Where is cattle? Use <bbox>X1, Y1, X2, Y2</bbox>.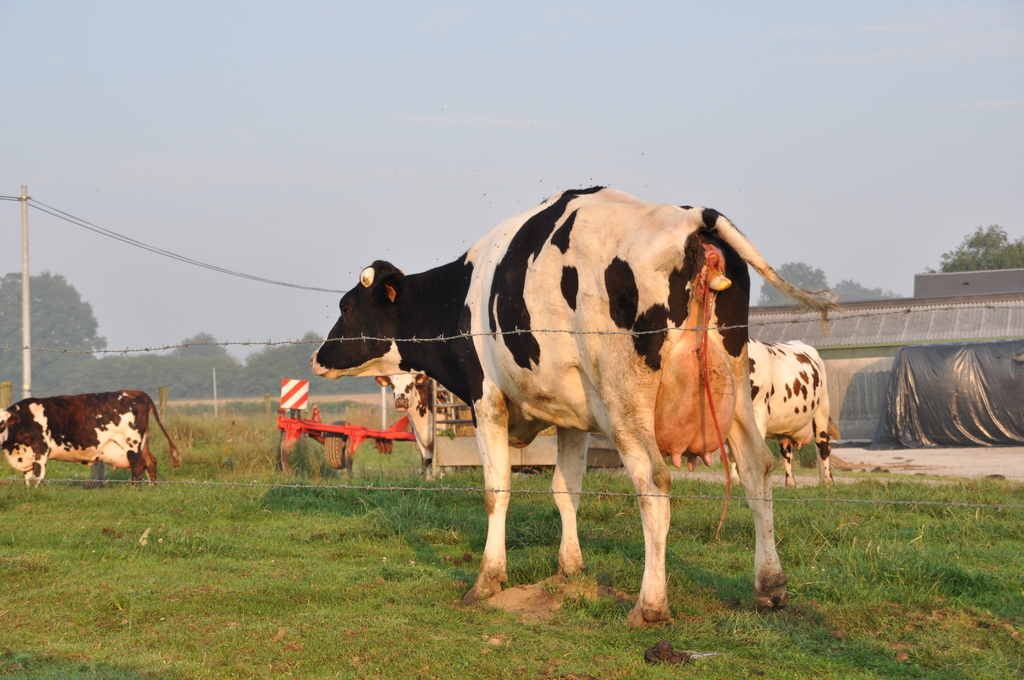
<bbox>719, 339, 834, 493</bbox>.
